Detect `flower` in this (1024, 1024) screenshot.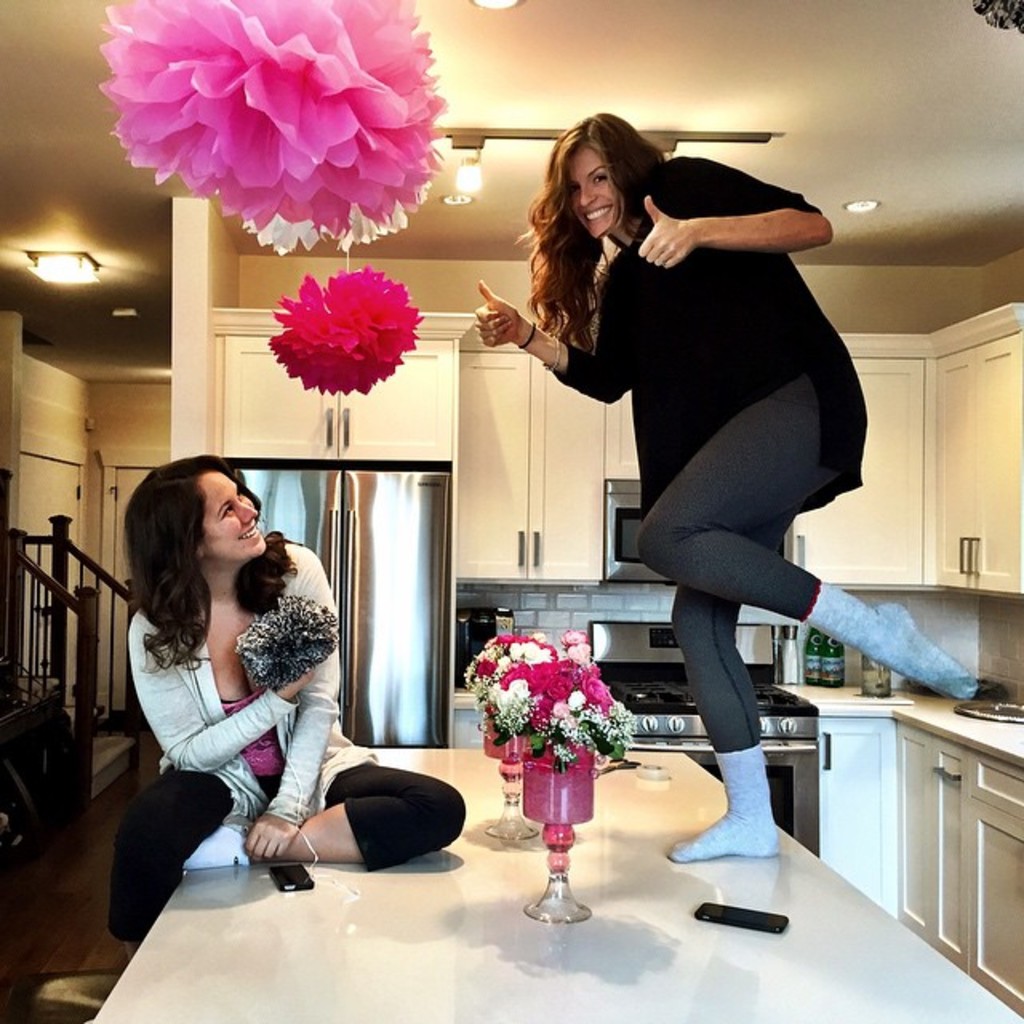
Detection: 91/0/445/243.
